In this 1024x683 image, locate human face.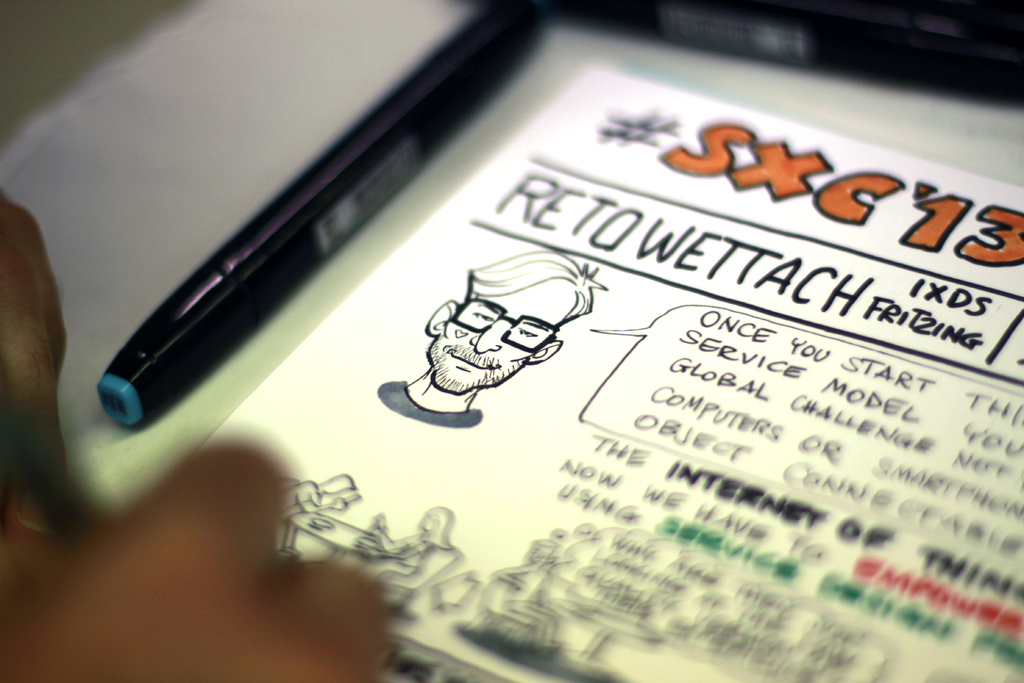
Bounding box: rect(428, 283, 577, 395).
